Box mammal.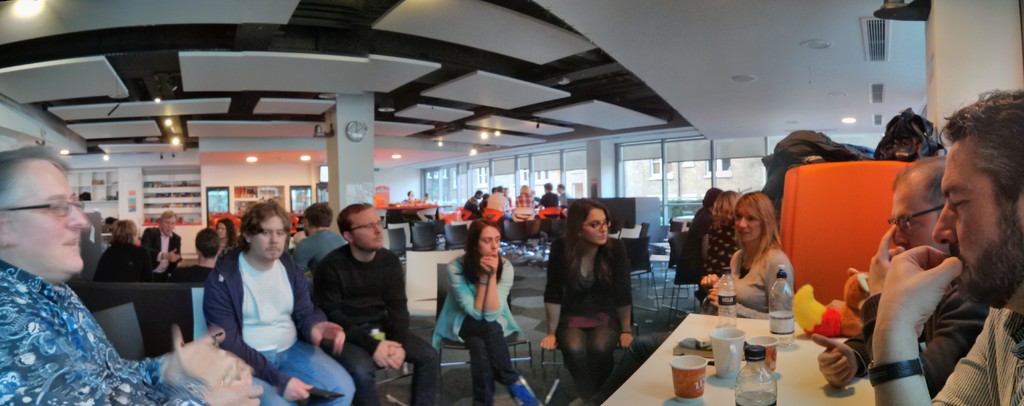
465, 188, 479, 222.
